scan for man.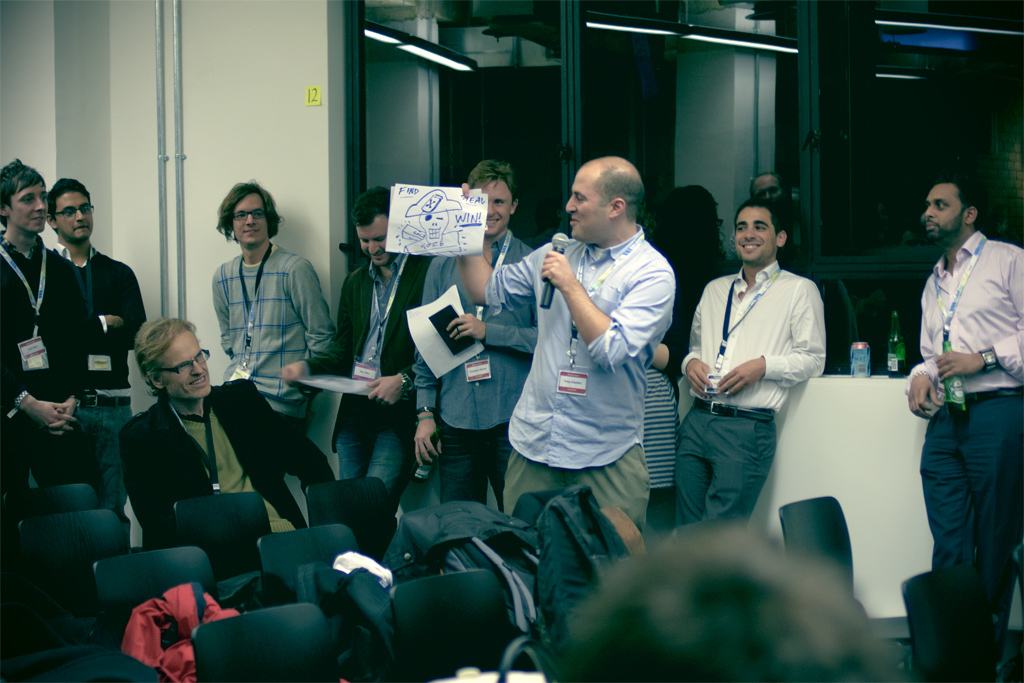
Scan result: rect(749, 171, 788, 215).
